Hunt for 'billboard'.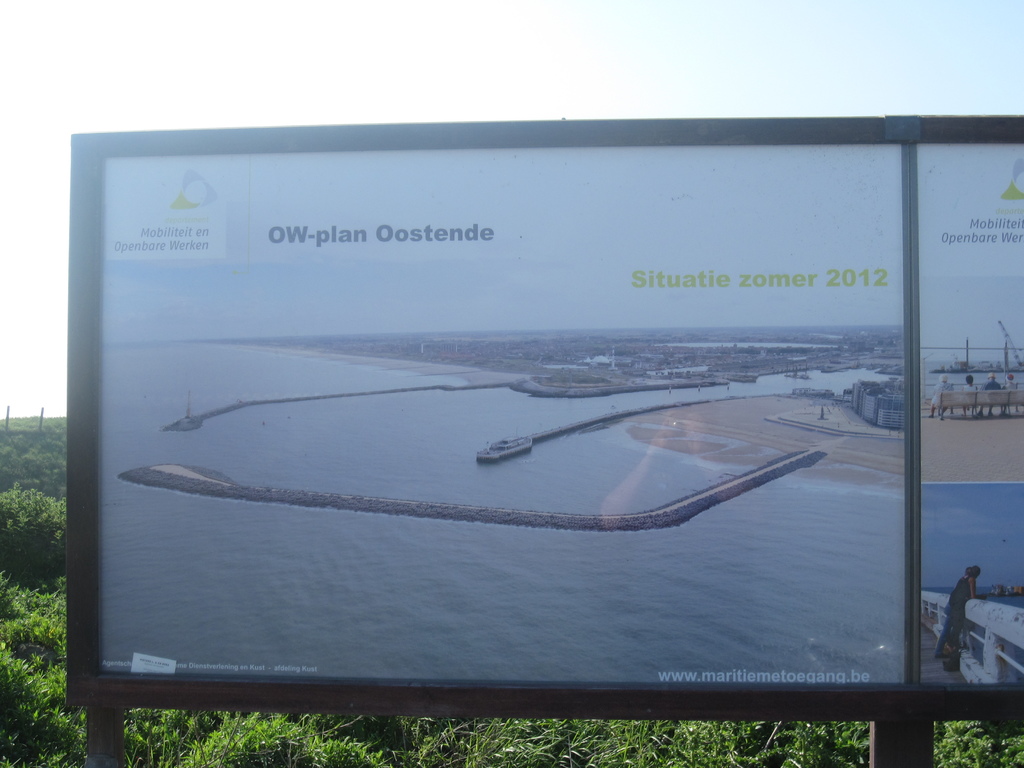
Hunted down at 64/104/1023/720.
